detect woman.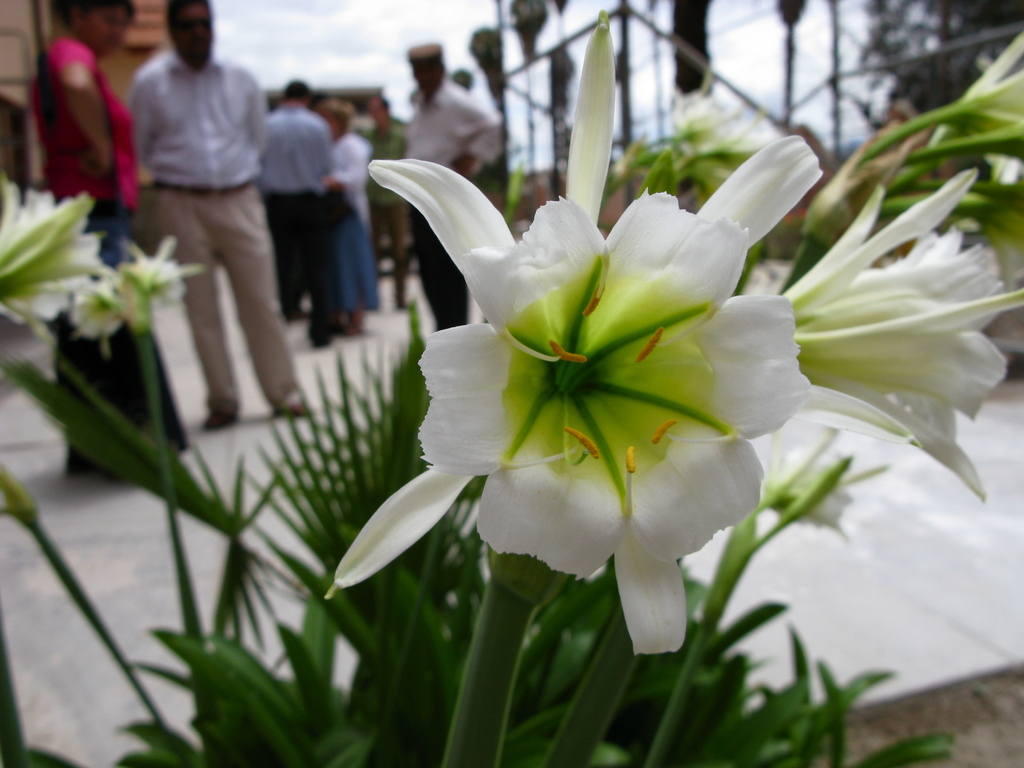
Detected at x1=24 y1=0 x2=181 y2=480.
